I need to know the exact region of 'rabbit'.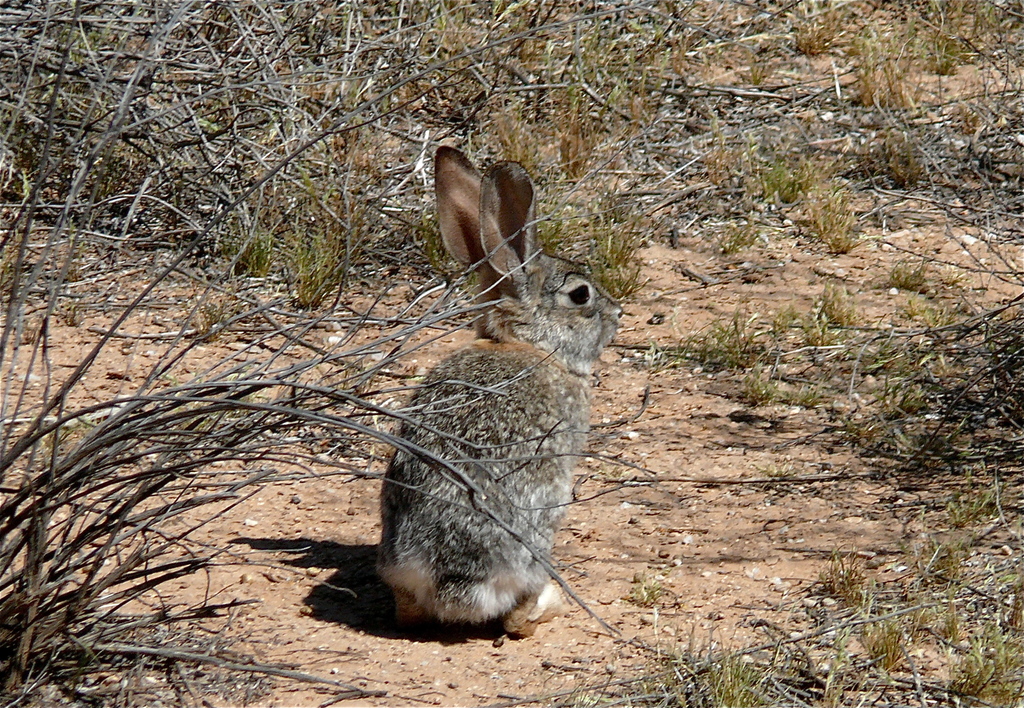
Region: bbox(376, 143, 624, 640).
